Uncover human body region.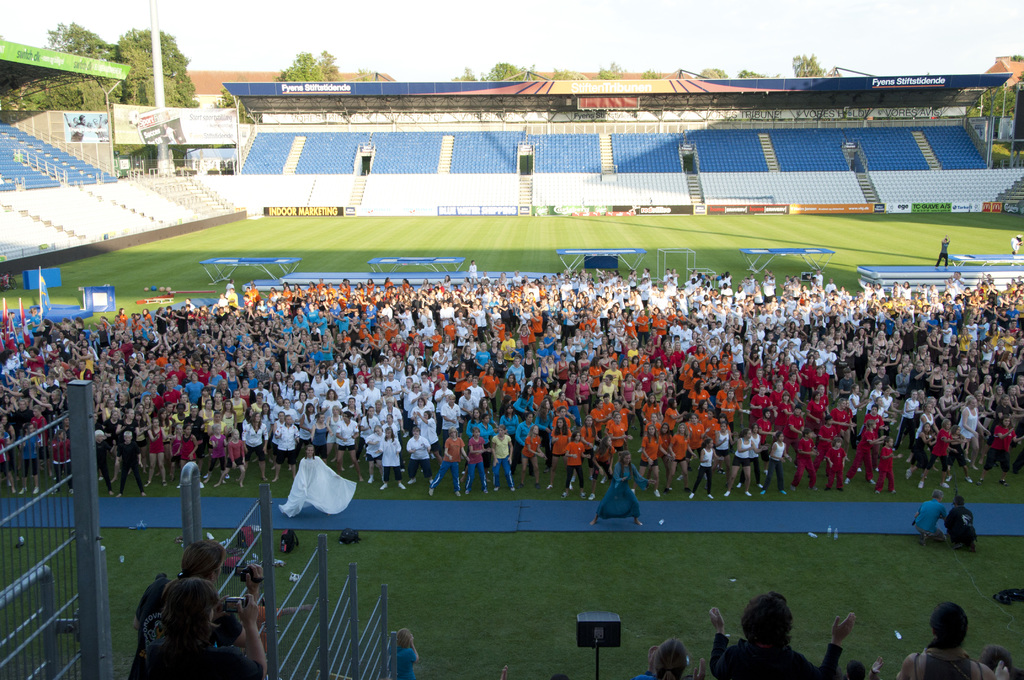
Uncovered: select_region(542, 334, 560, 352).
